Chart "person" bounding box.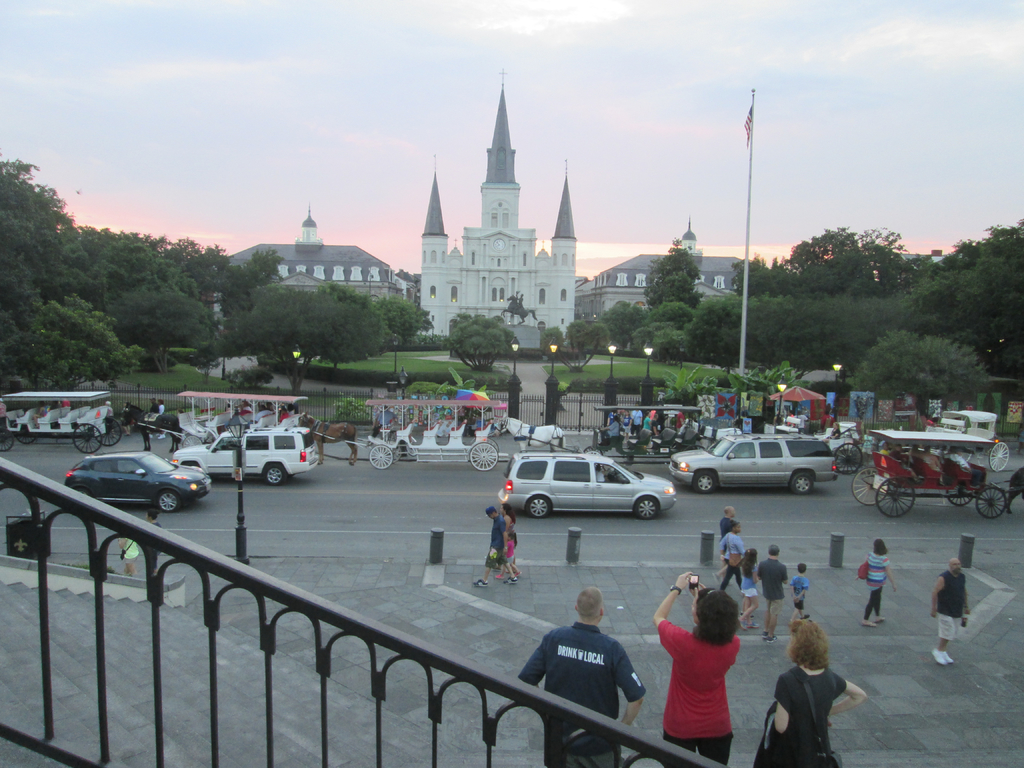
Charted: left=928, top=557, right=969, bottom=663.
